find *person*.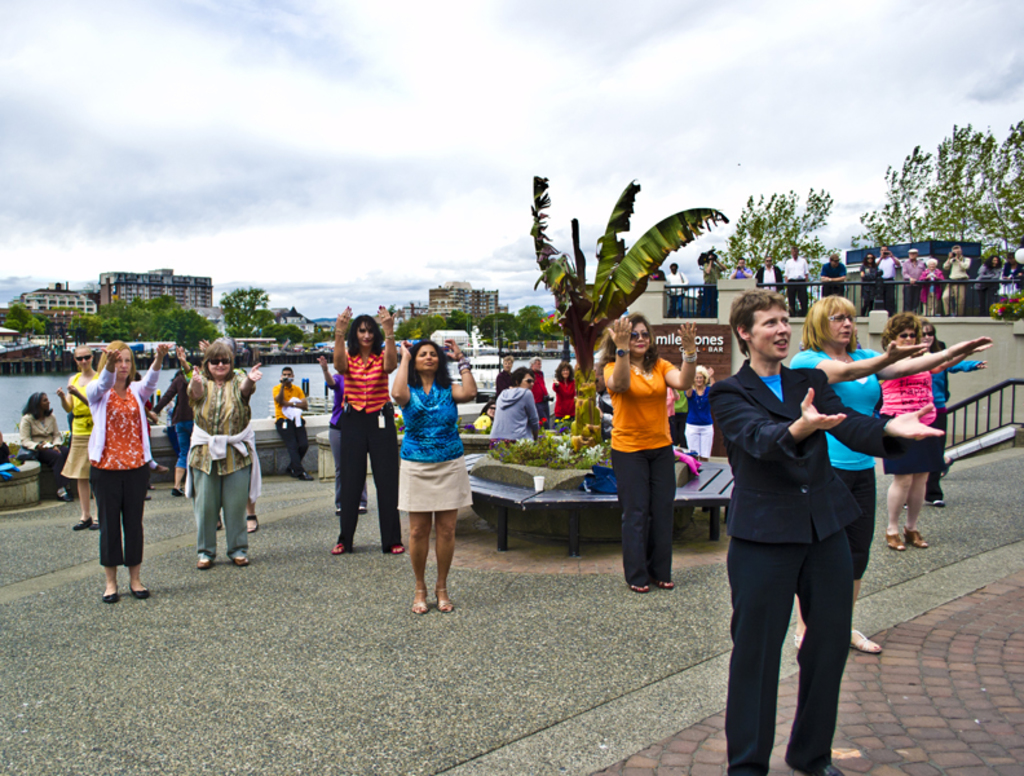
(756, 250, 781, 301).
